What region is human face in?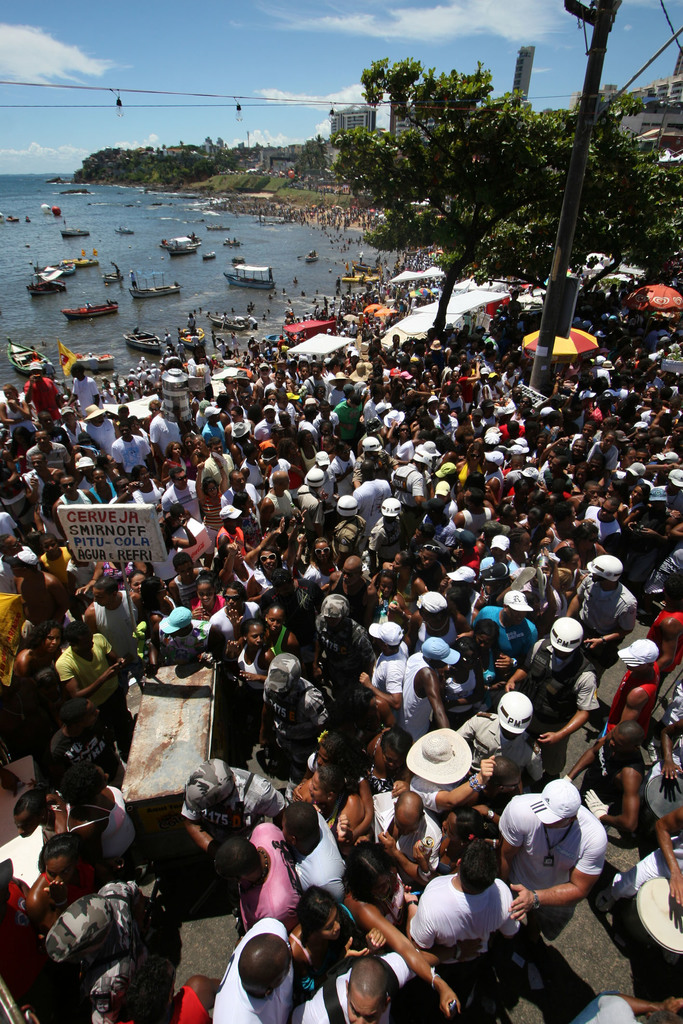
[525, 515, 534, 528].
